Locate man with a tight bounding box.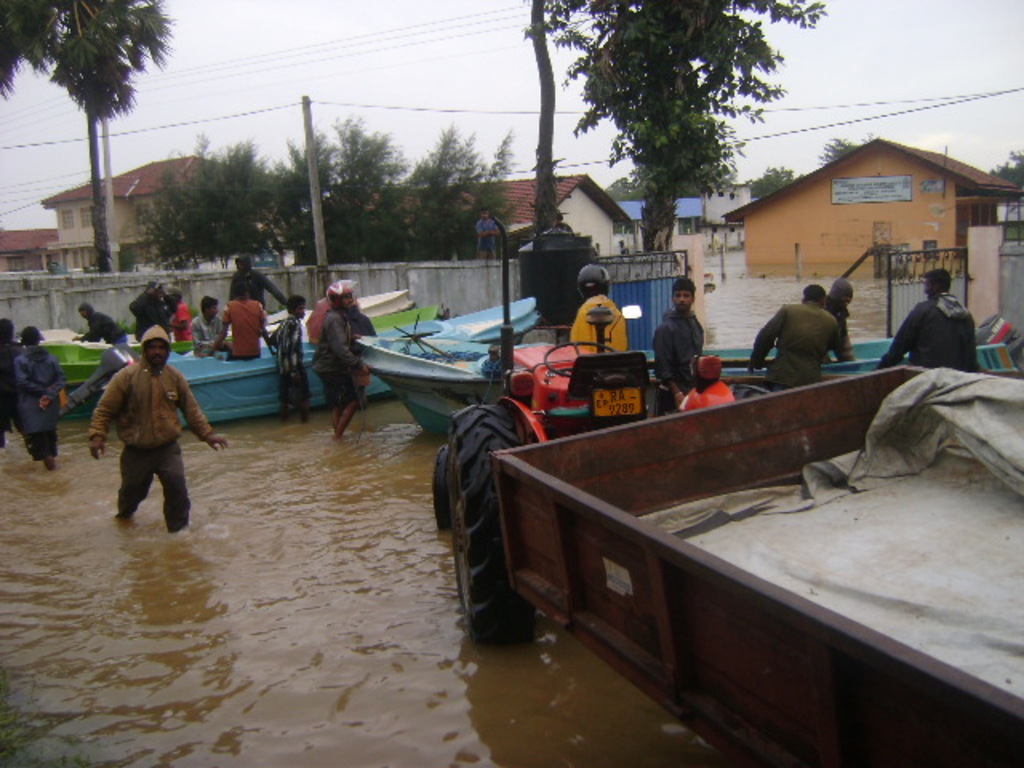
[648,278,707,403].
